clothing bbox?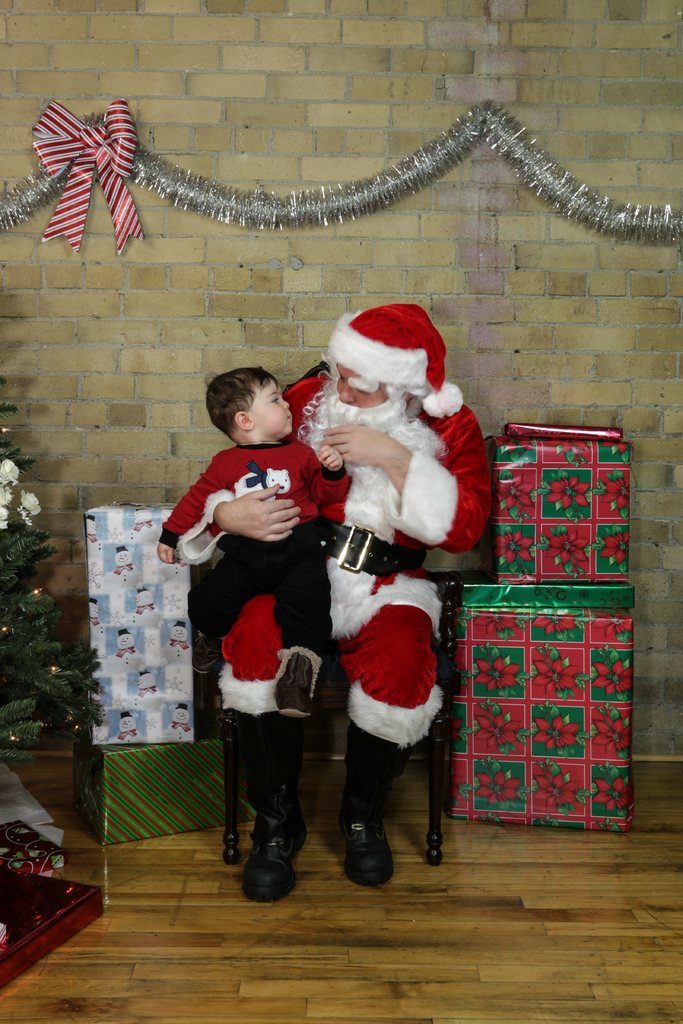
[left=304, top=300, right=463, bottom=426]
